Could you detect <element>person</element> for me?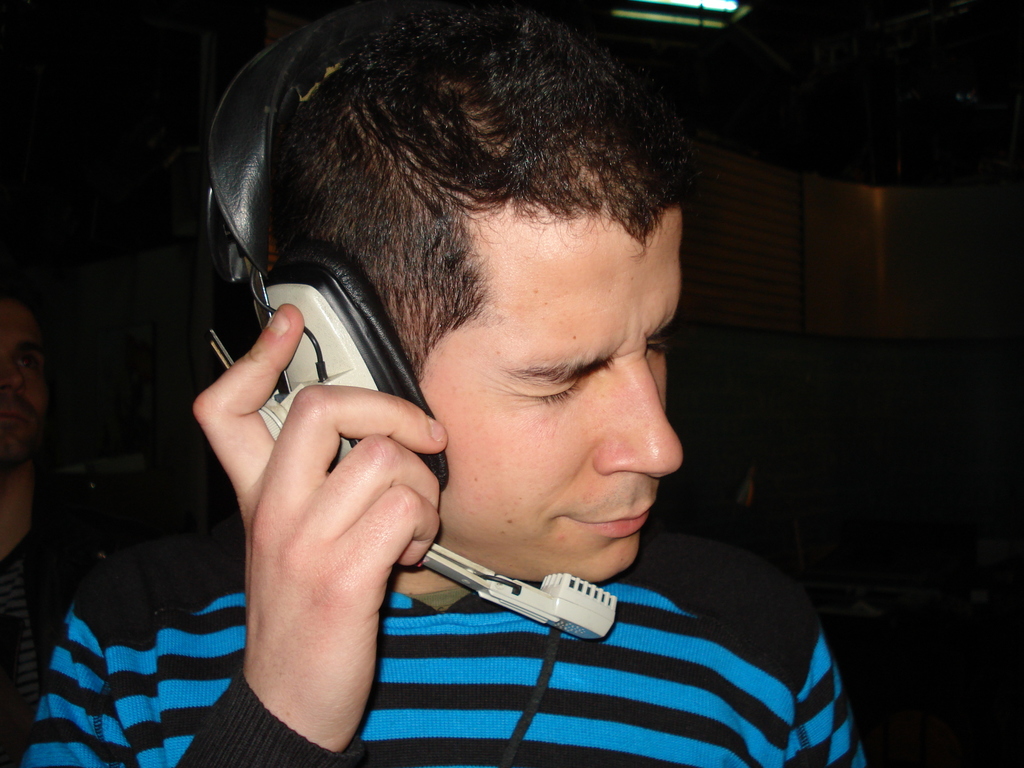
Detection result: crop(15, 1, 869, 767).
